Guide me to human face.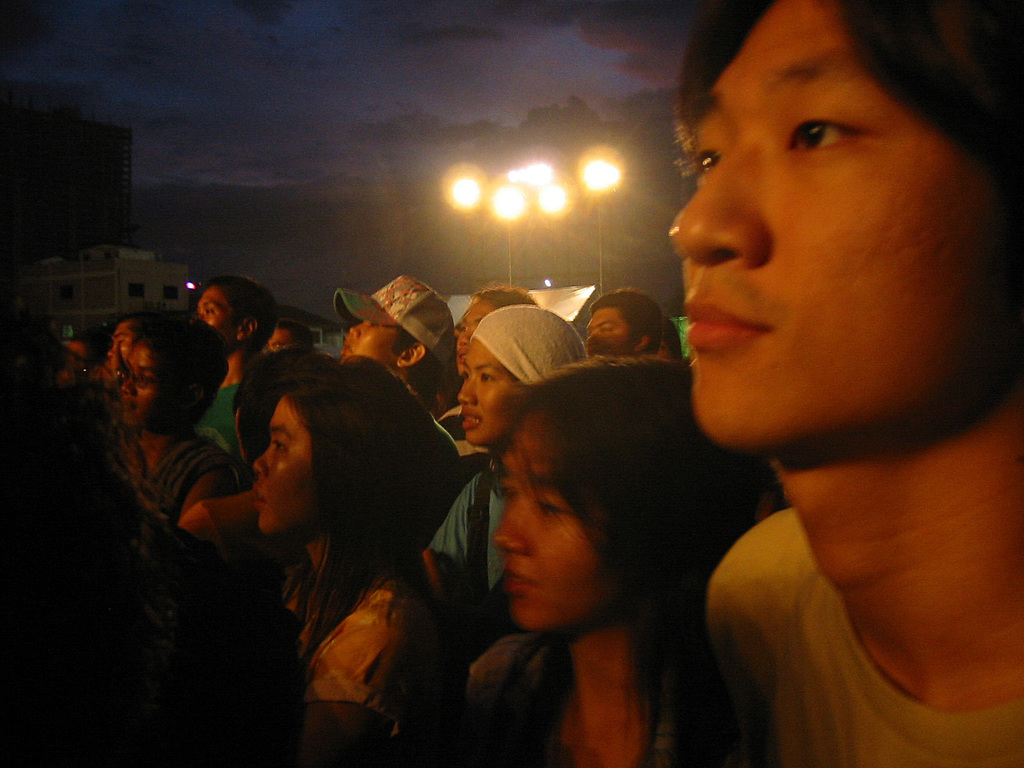
Guidance: bbox=(587, 308, 637, 353).
